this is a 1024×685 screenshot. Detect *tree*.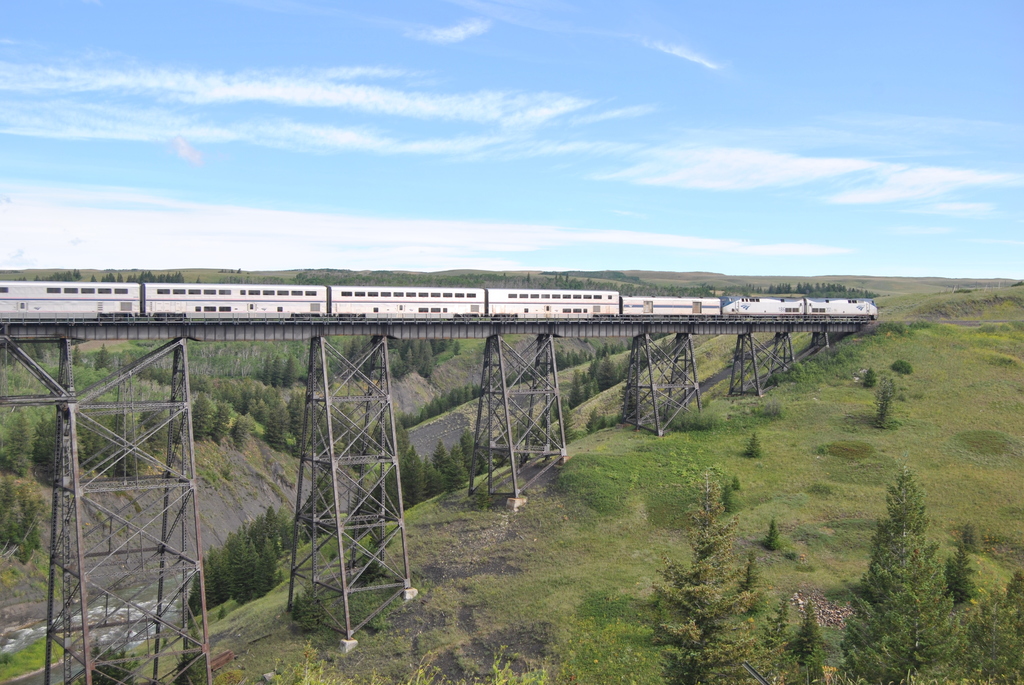
crop(591, 359, 611, 387).
